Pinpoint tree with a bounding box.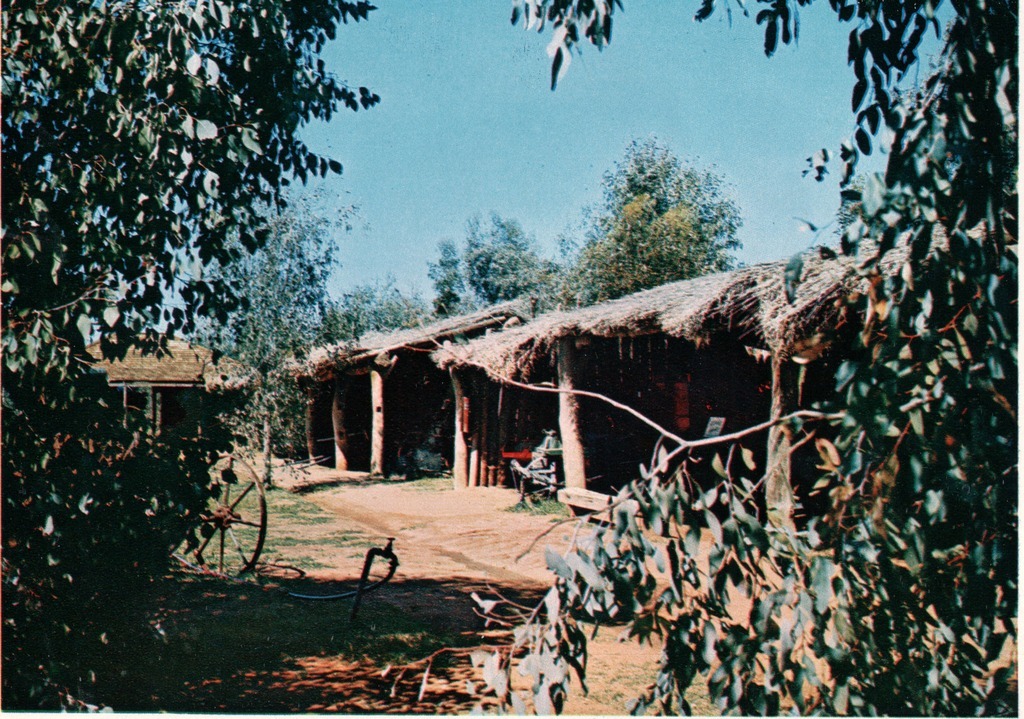
[312,271,428,343].
